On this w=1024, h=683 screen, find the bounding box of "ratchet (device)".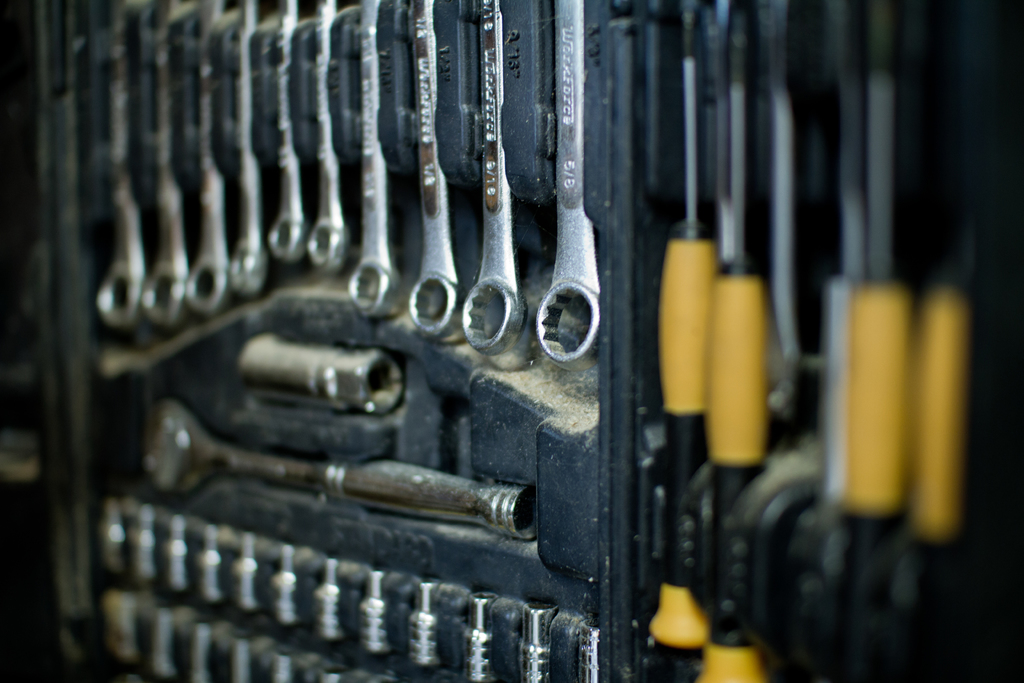
Bounding box: crop(407, 0, 463, 338).
